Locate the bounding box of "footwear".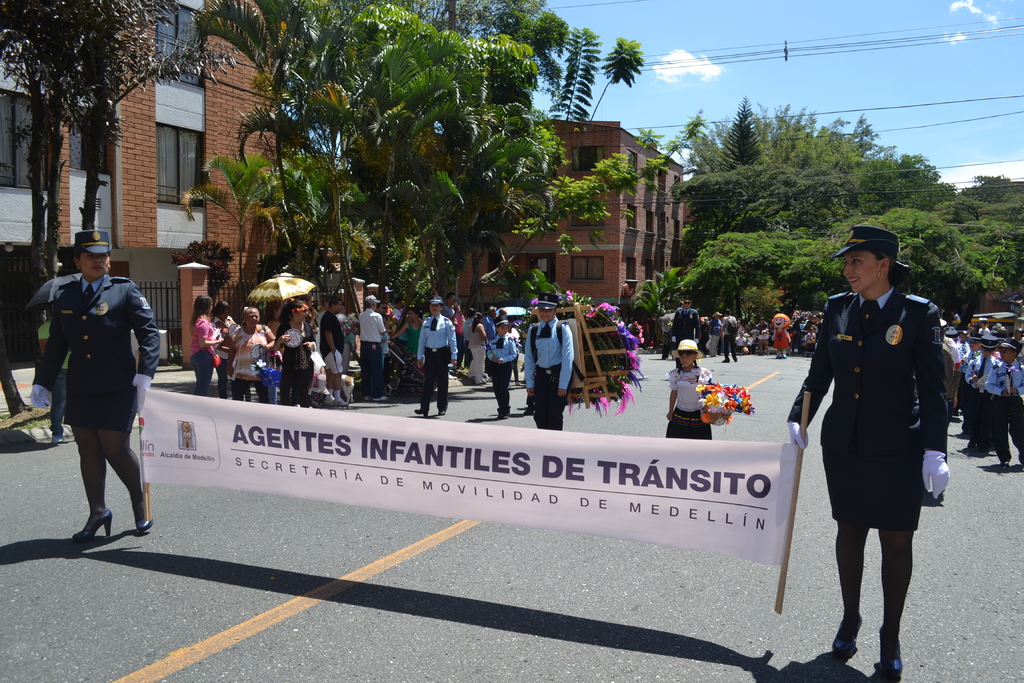
Bounding box: box(374, 394, 394, 403).
